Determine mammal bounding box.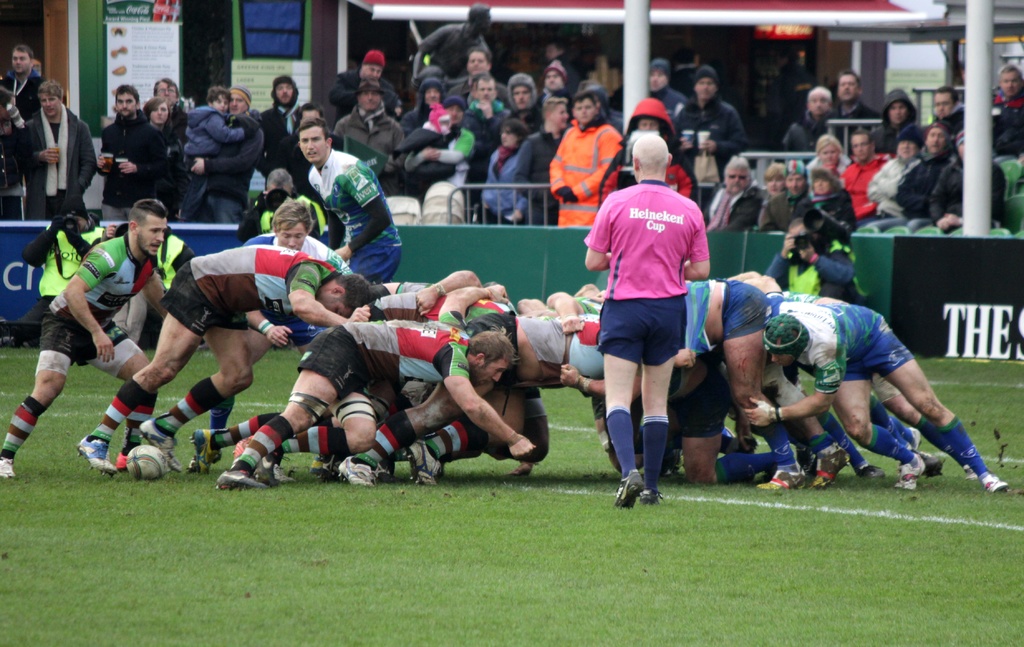
Determined: [left=406, top=84, right=470, bottom=214].
